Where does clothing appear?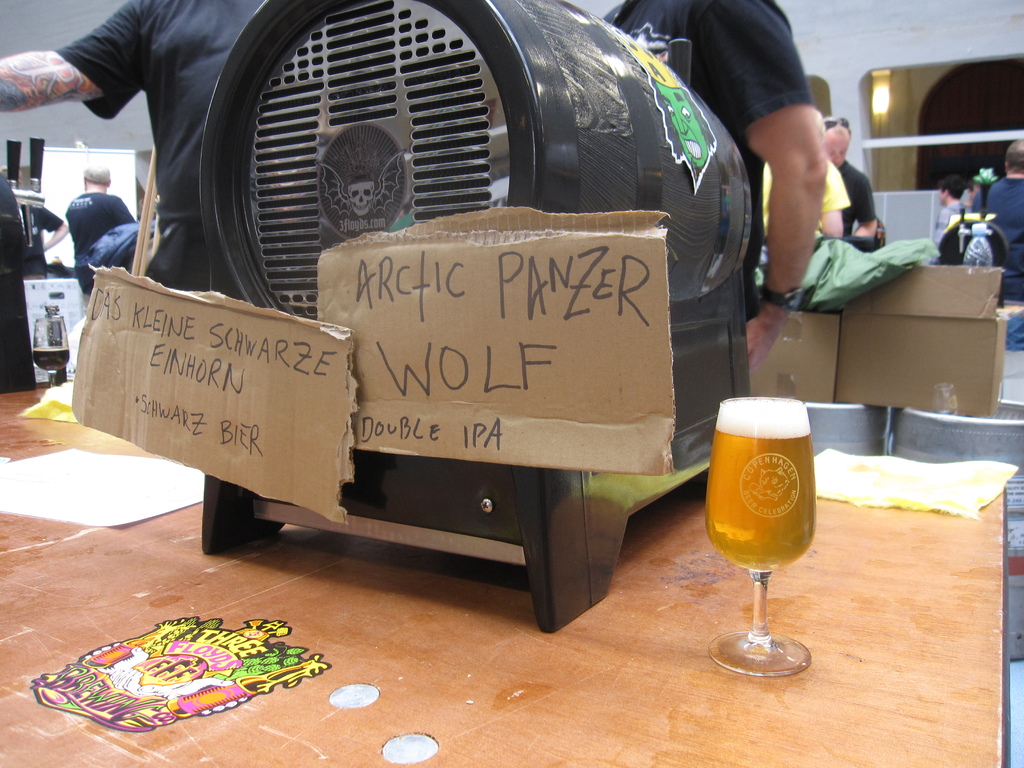
Appears at detection(21, 204, 63, 260).
